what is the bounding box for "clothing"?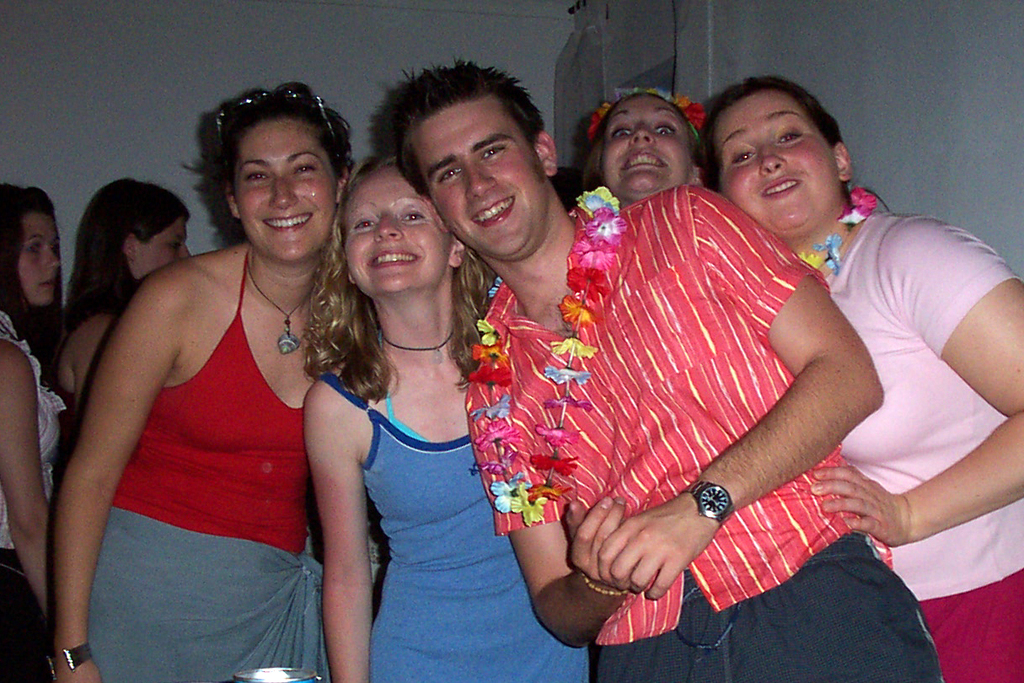
823 214 1023 682.
